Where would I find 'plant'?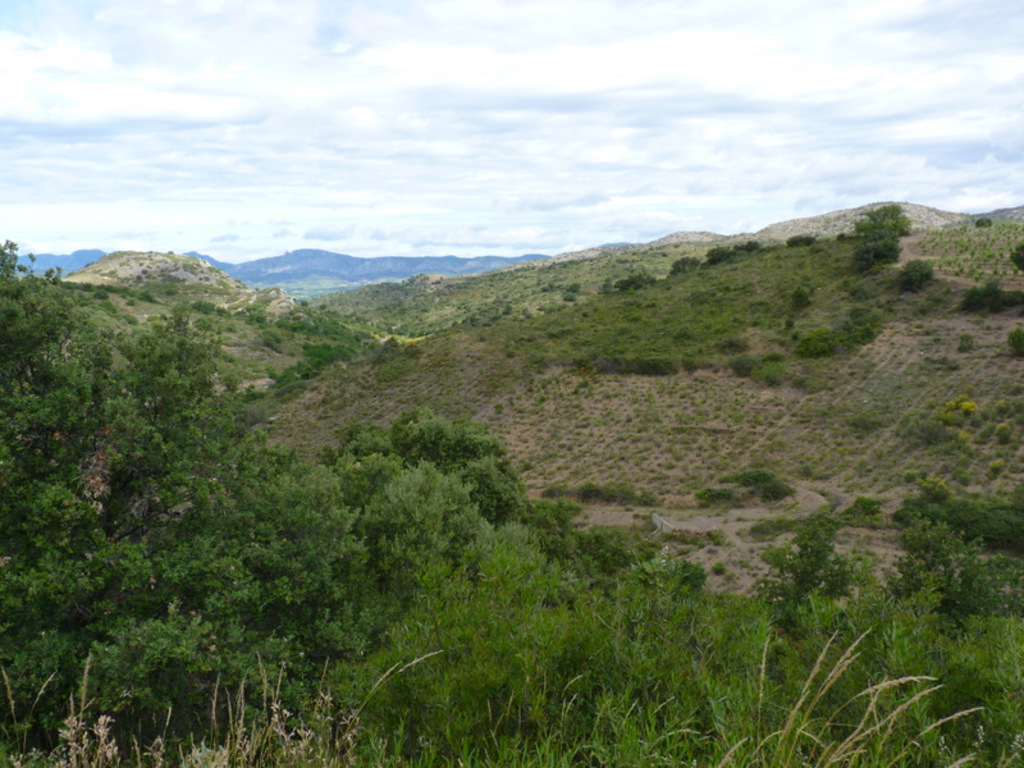
At 86 703 116 762.
